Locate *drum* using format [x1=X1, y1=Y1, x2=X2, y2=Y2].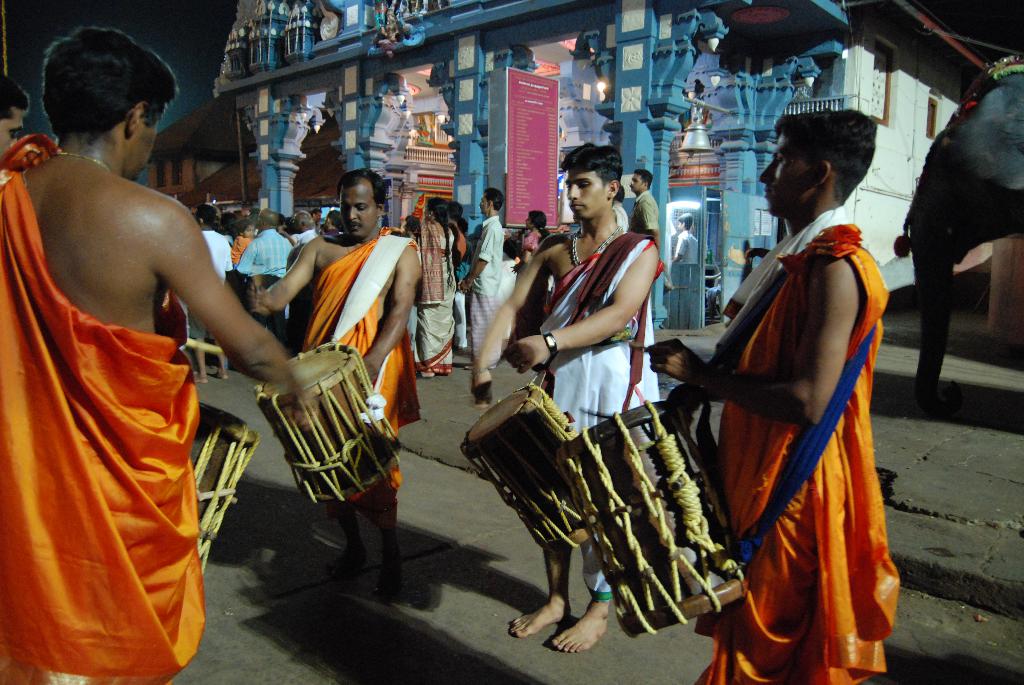
[x1=463, y1=381, x2=598, y2=555].
